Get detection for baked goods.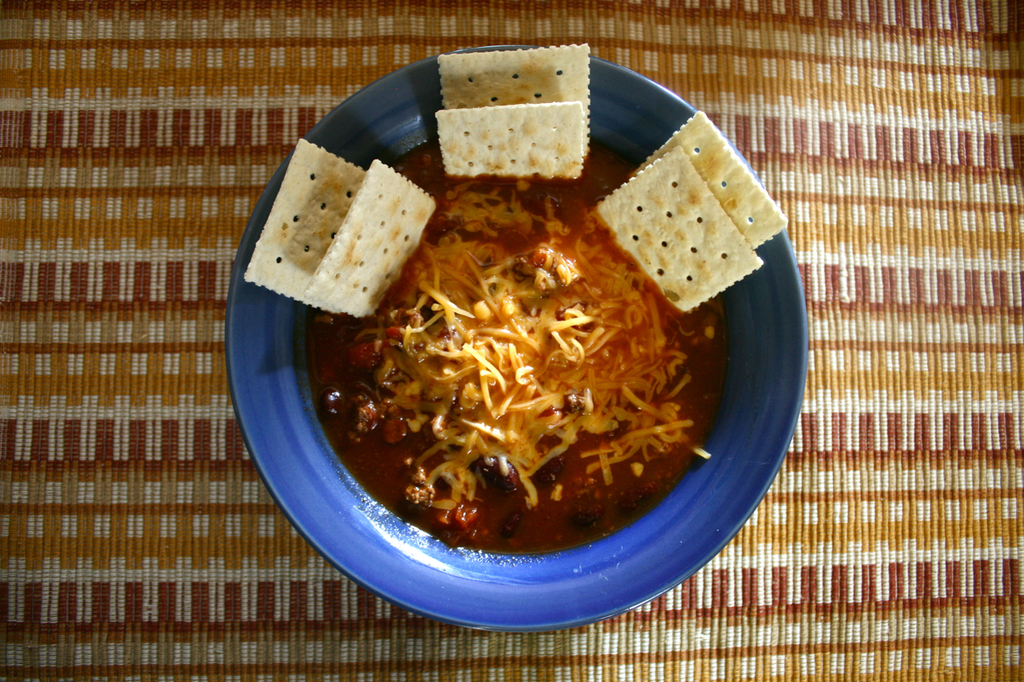
Detection: 439:42:586:154.
